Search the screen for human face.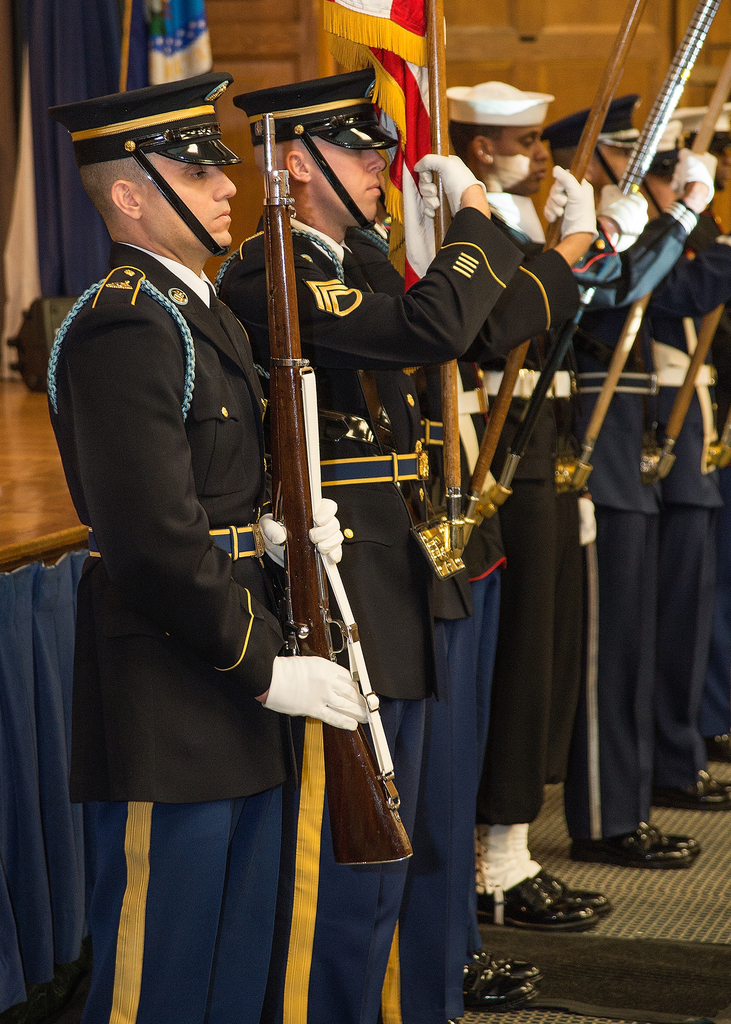
Found at 136/152/239/243.
